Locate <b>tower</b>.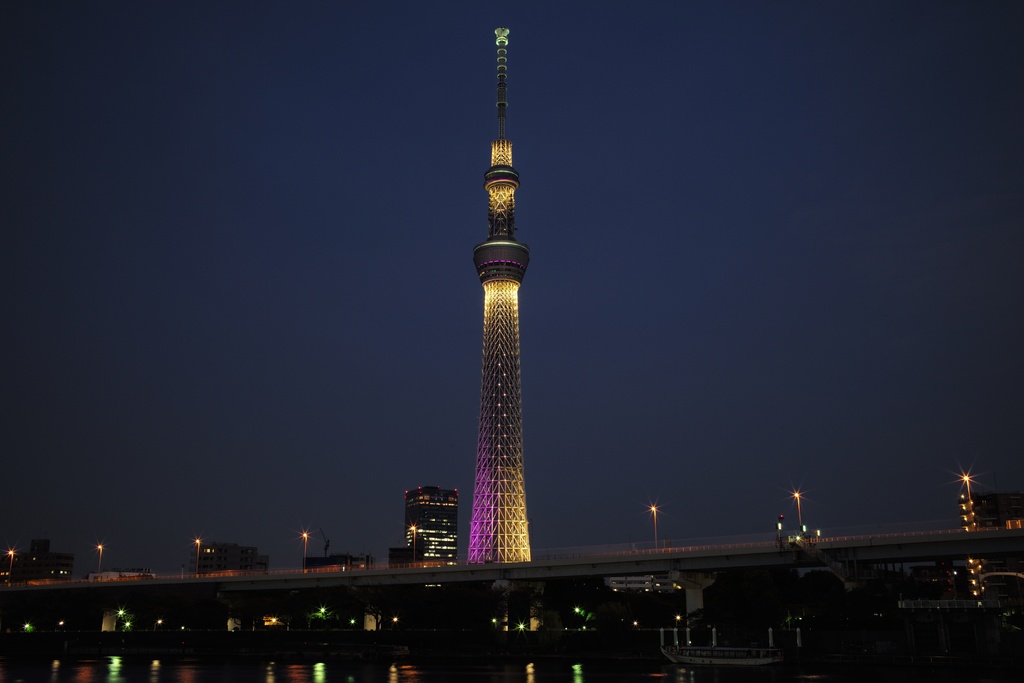
Bounding box: crop(966, 494, 1023, 608).
